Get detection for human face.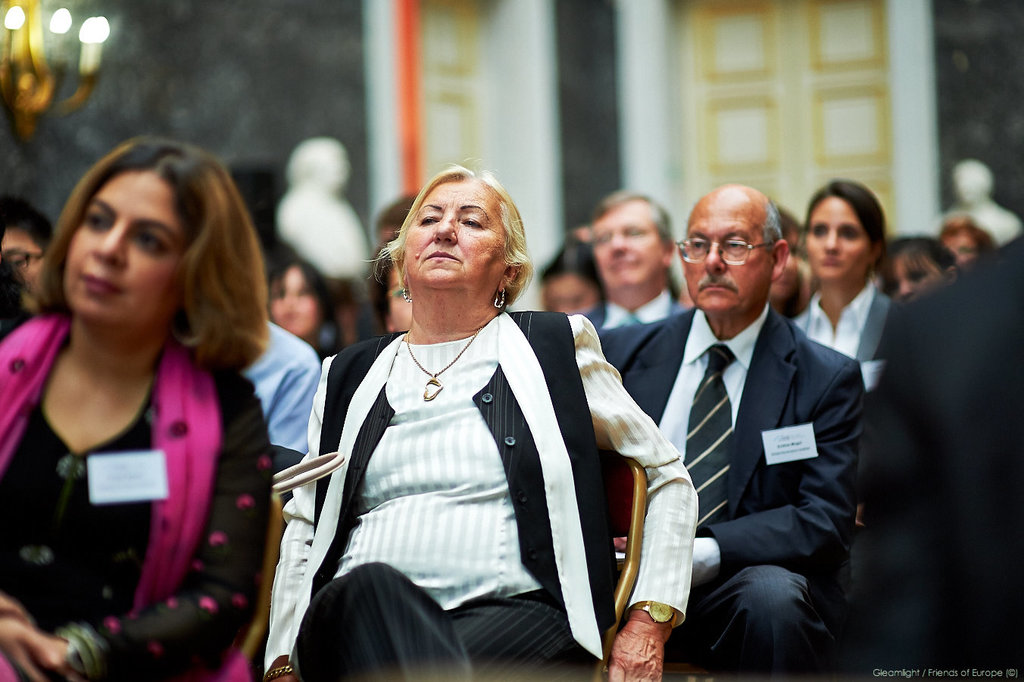
Detection: x1=807 y1=195 x2=869 y2=283.
